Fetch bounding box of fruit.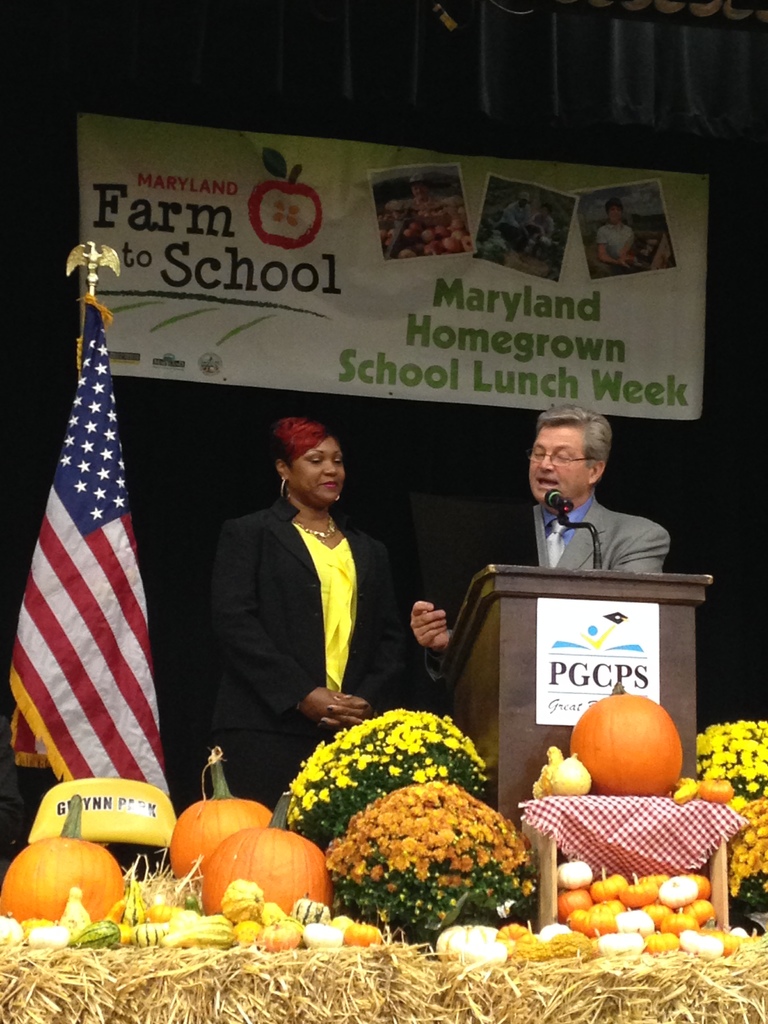
Bbox: {"left": 535, "top": 748, "right": 593, "bottom": 793}.
